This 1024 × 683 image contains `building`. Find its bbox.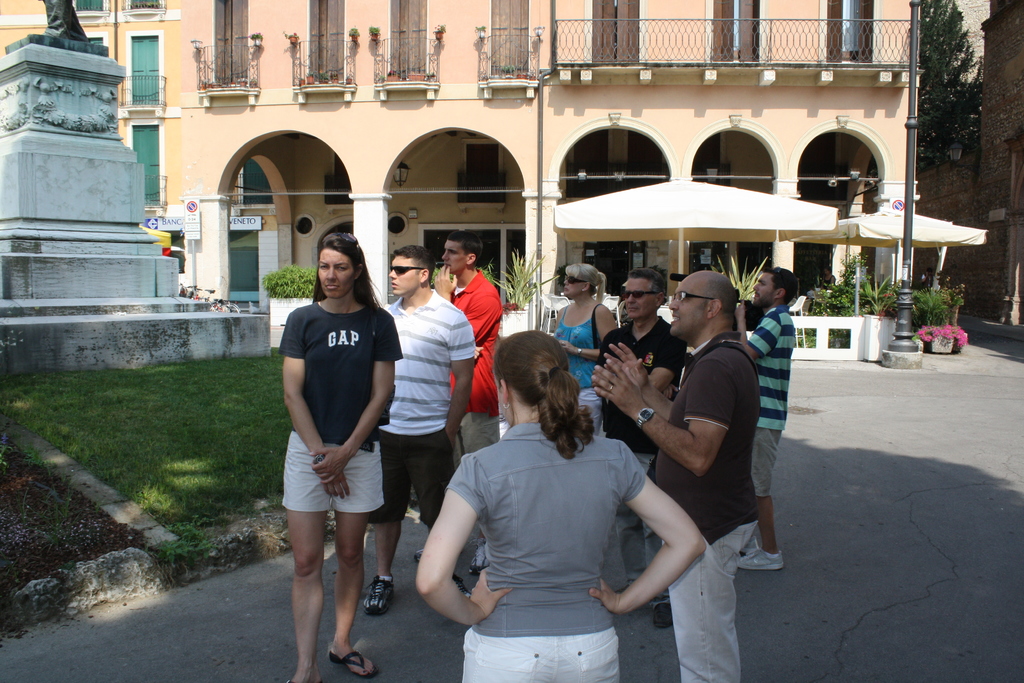
[0,0,1023,350].
